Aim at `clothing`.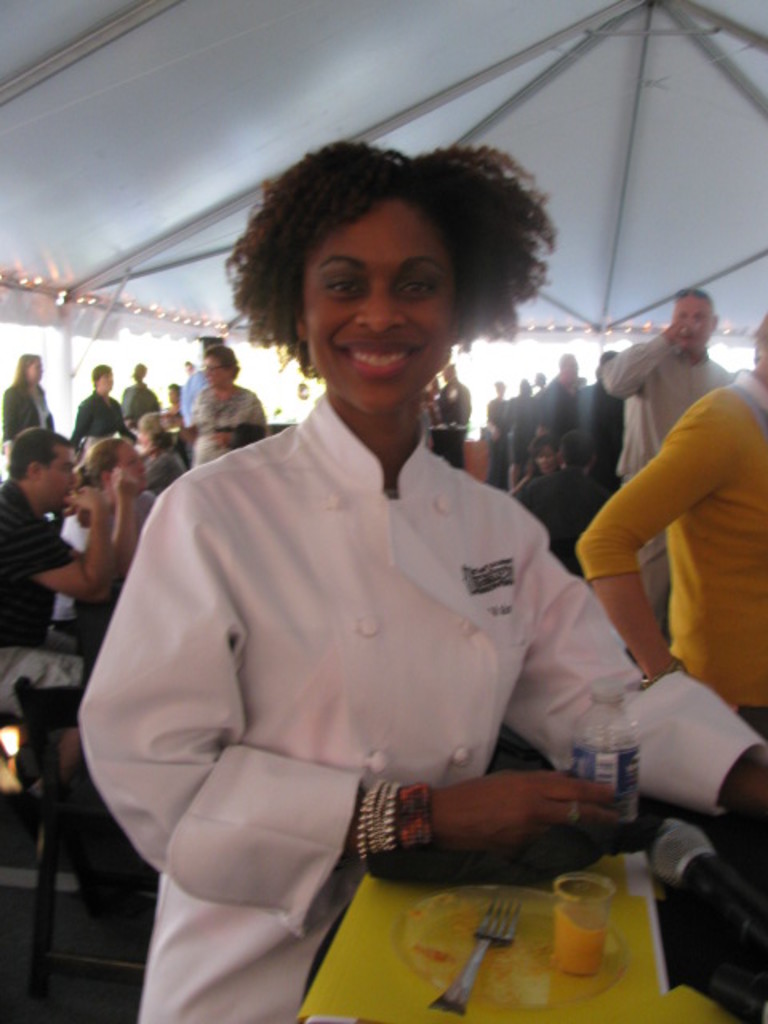
Aimed at Rect(0, 475, 75, 648).
